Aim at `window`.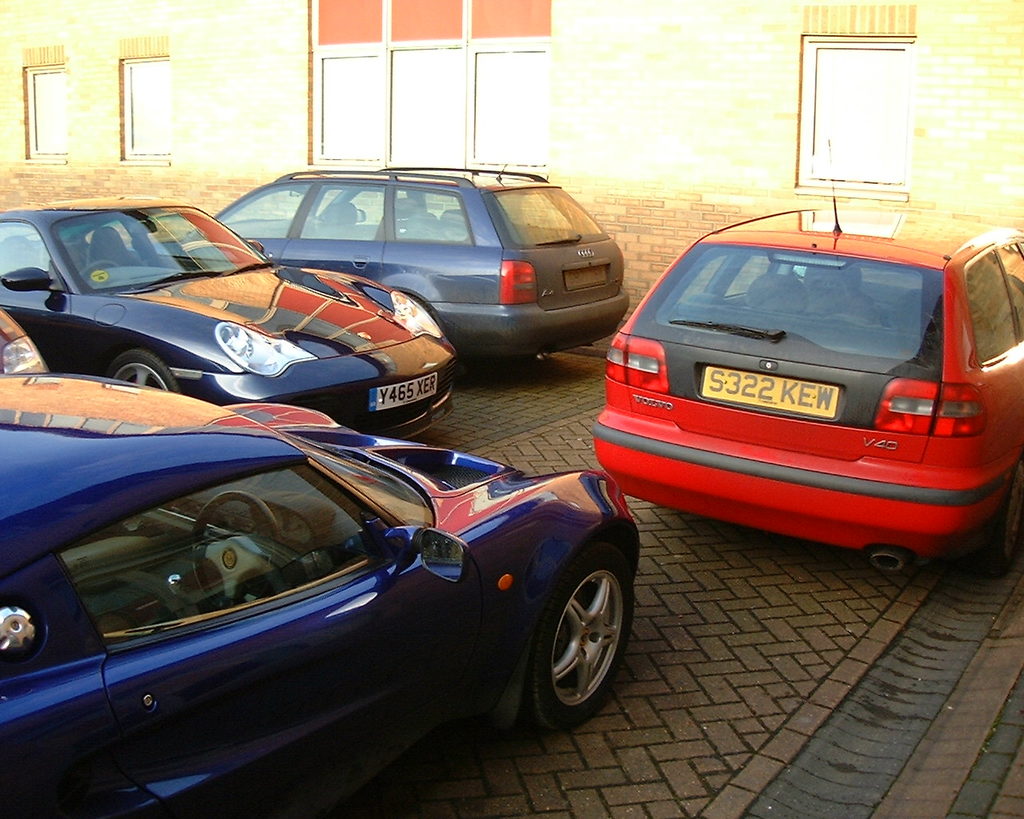
Aimed at region(291, 186, 388, 239).
